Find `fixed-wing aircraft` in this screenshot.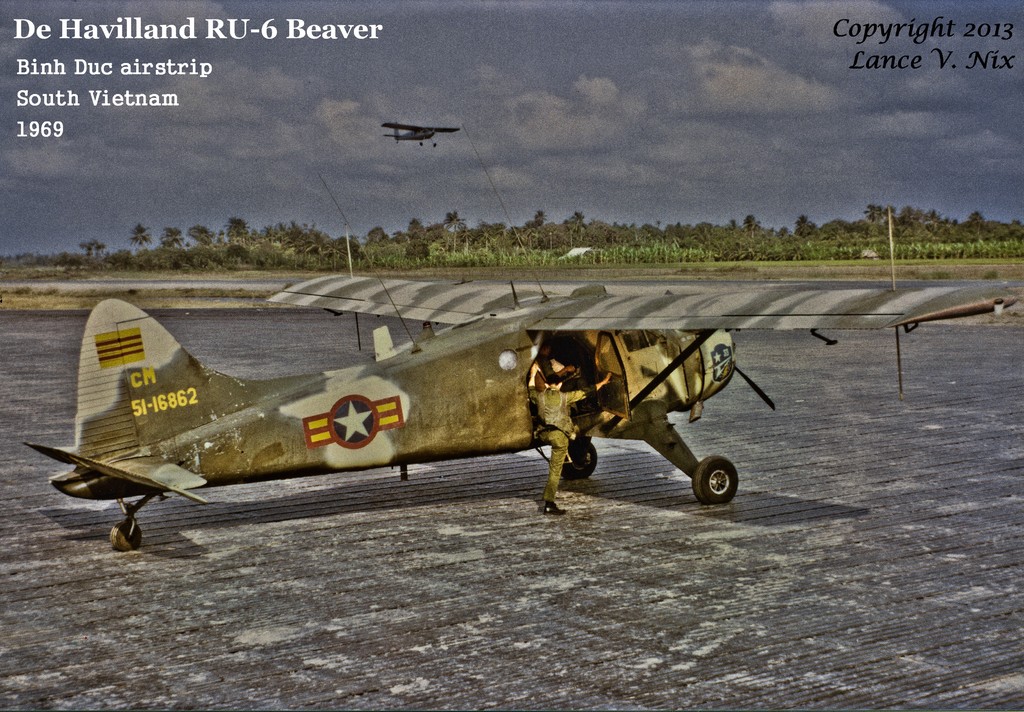
The bounding box for `fixed-wing aircraft` is 23:125:1015:551.
